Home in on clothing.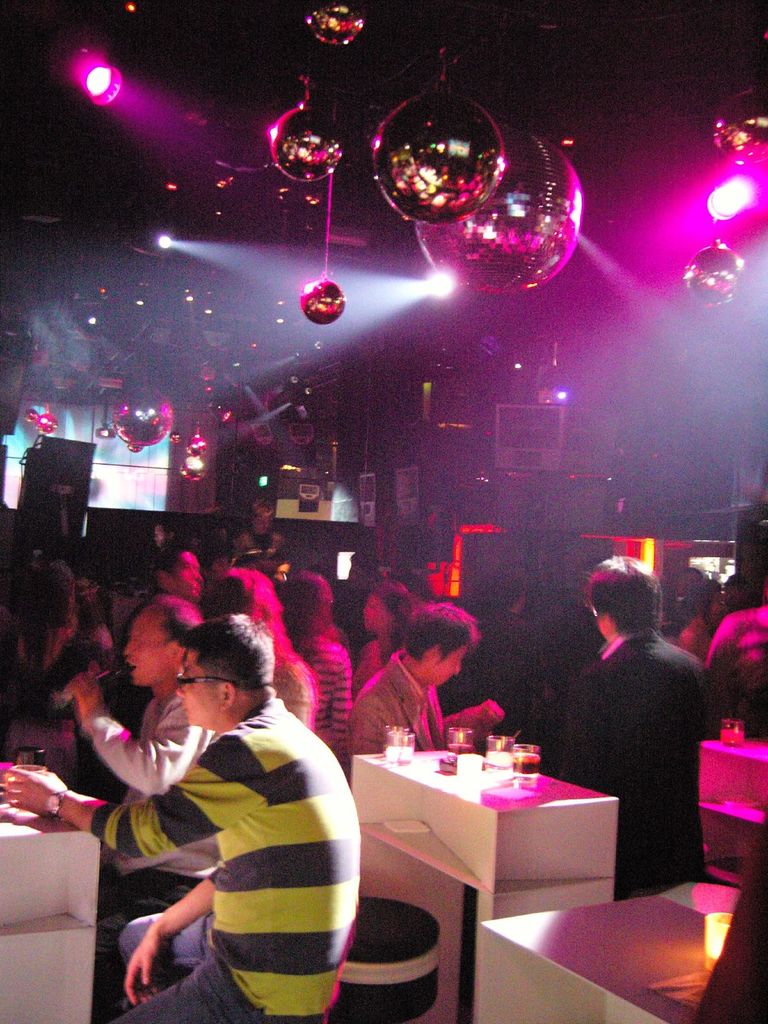
Homed in at bbox=[111, 650, 364, 1023].
